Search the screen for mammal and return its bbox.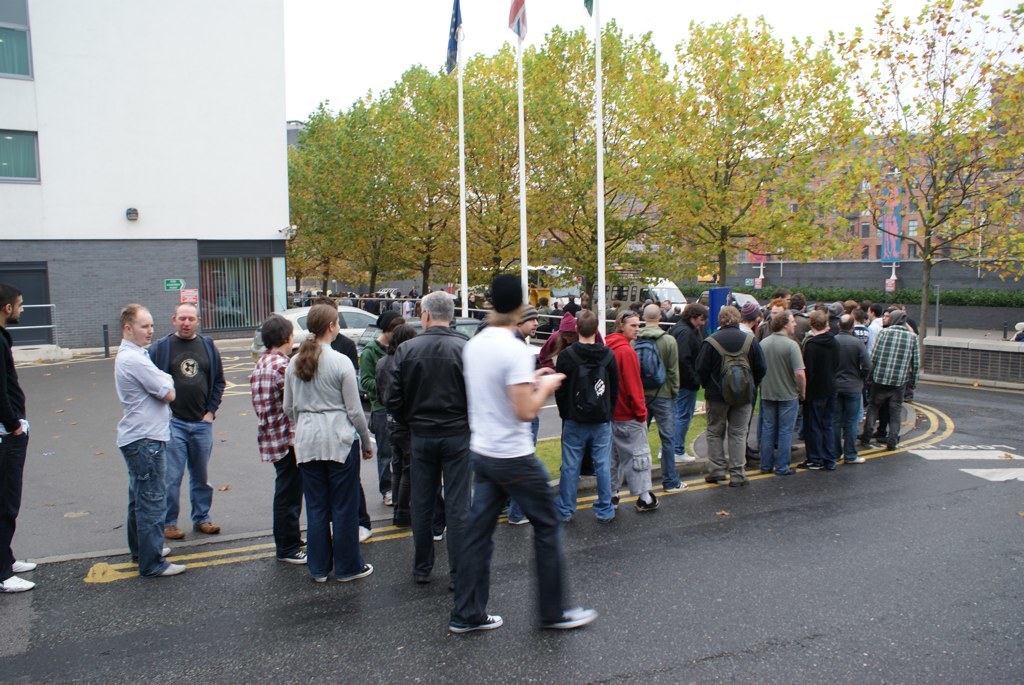
Found: bbox=[109, 299, 186, 575].
